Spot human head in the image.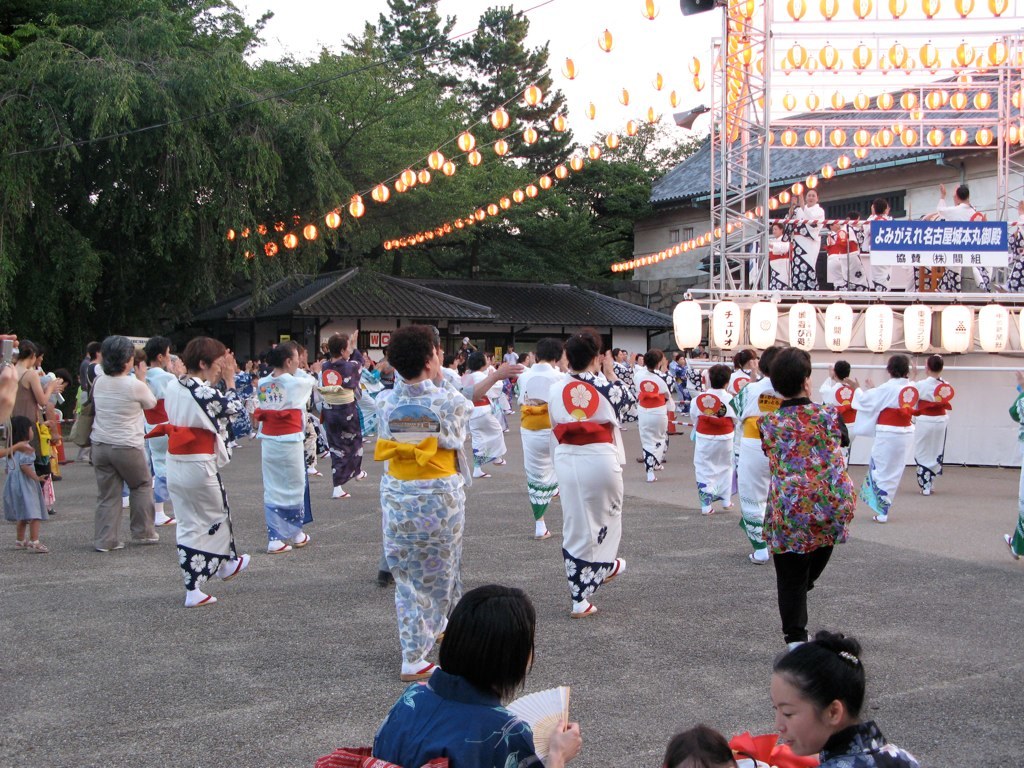
human head found at (216,353,235,379).
